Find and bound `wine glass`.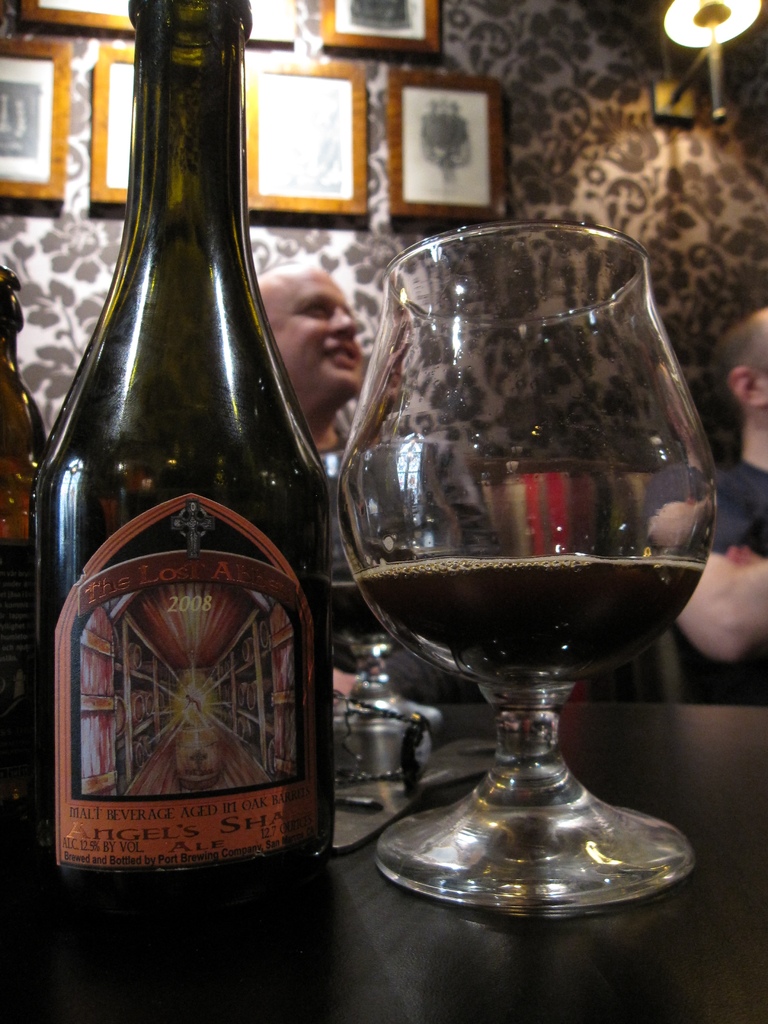
Bound: [left=333, top=223, right=718, bottom=922].
